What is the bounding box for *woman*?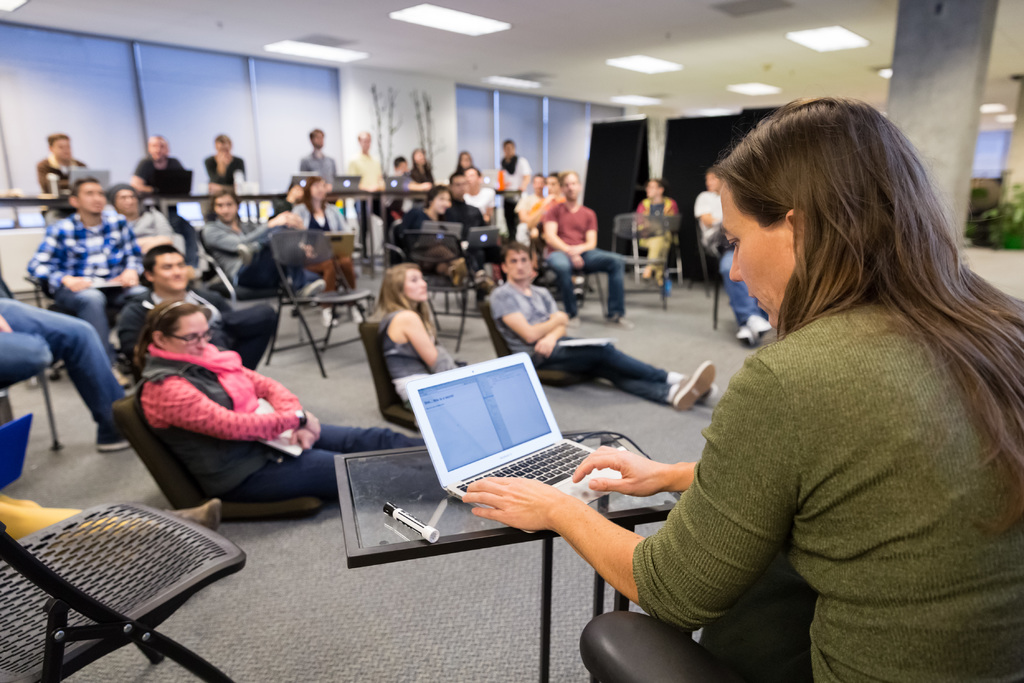
{"x1": 588, "y1": 78, "x2": 991, "y2": 677}.
